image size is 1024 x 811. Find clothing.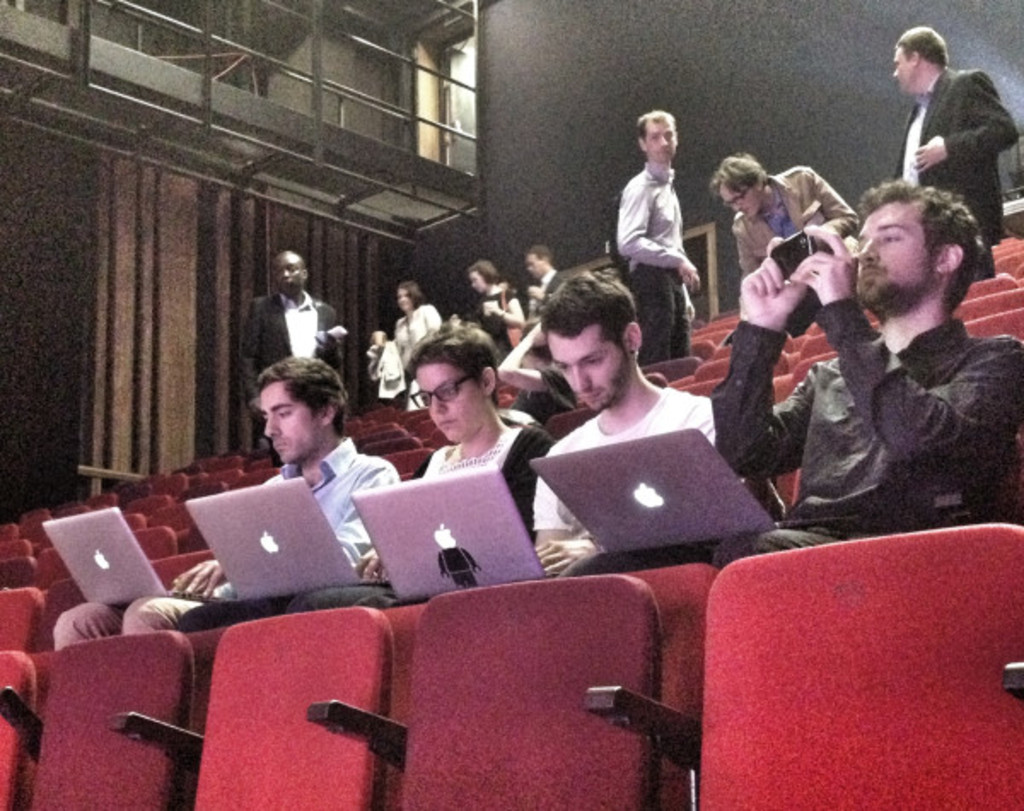
[174, 425, 558, 637].
